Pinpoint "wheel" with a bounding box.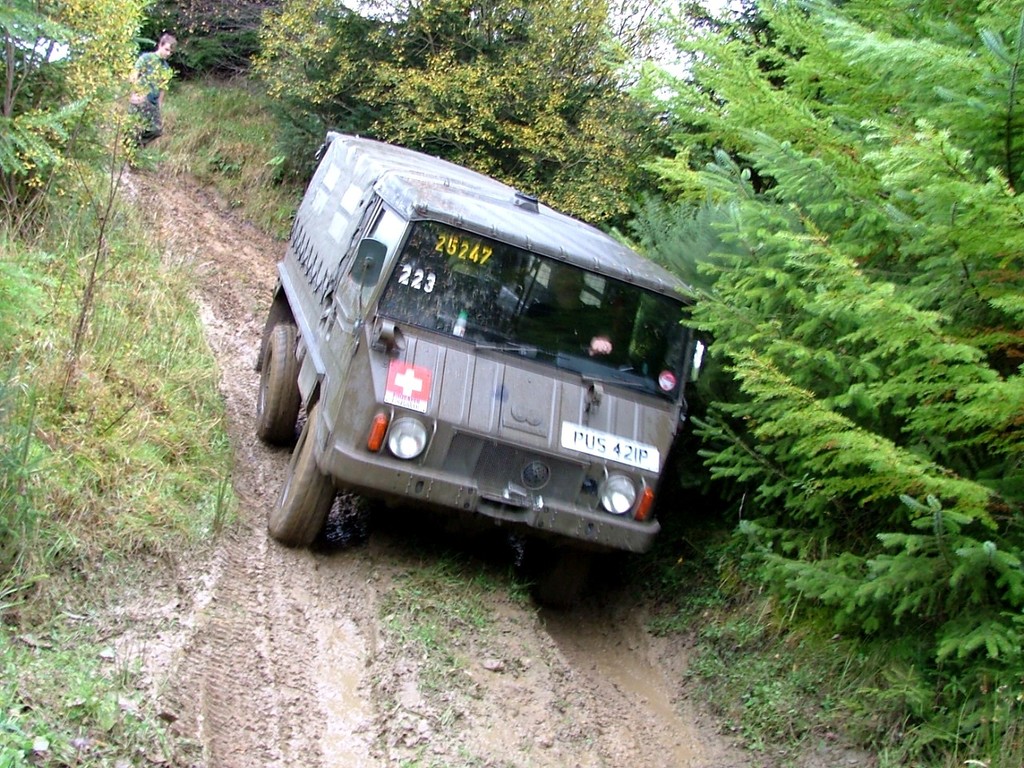
pyautogui.locateOnScreen(250, 317, 301, 437).
